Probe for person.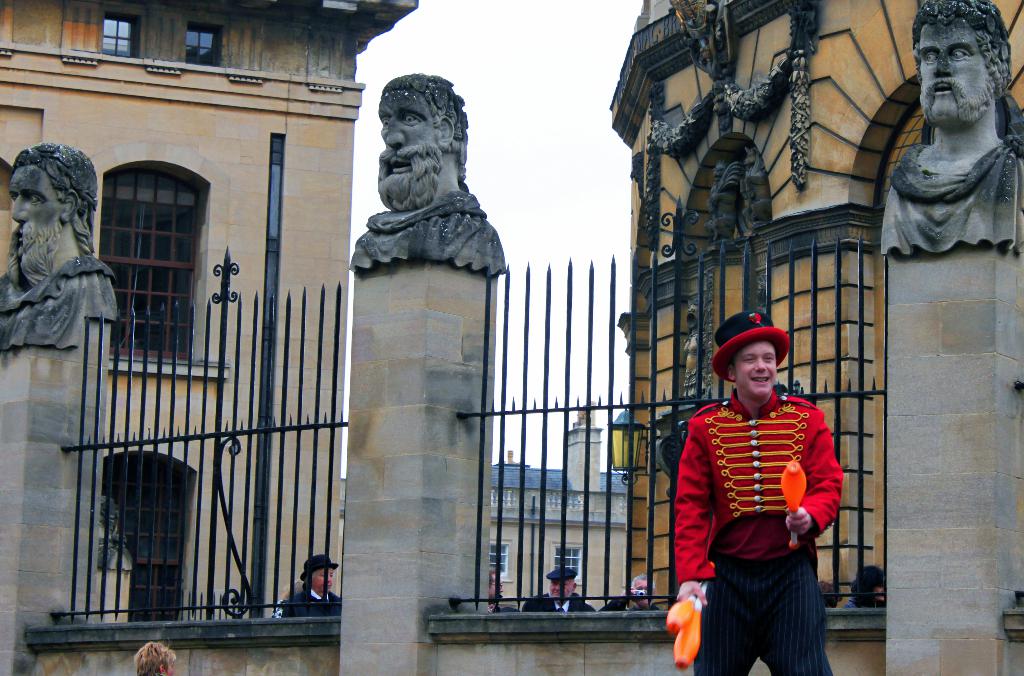
Probe result: {"x1": 530, "y1": 566, "x2": 594, "y2": 615}.
